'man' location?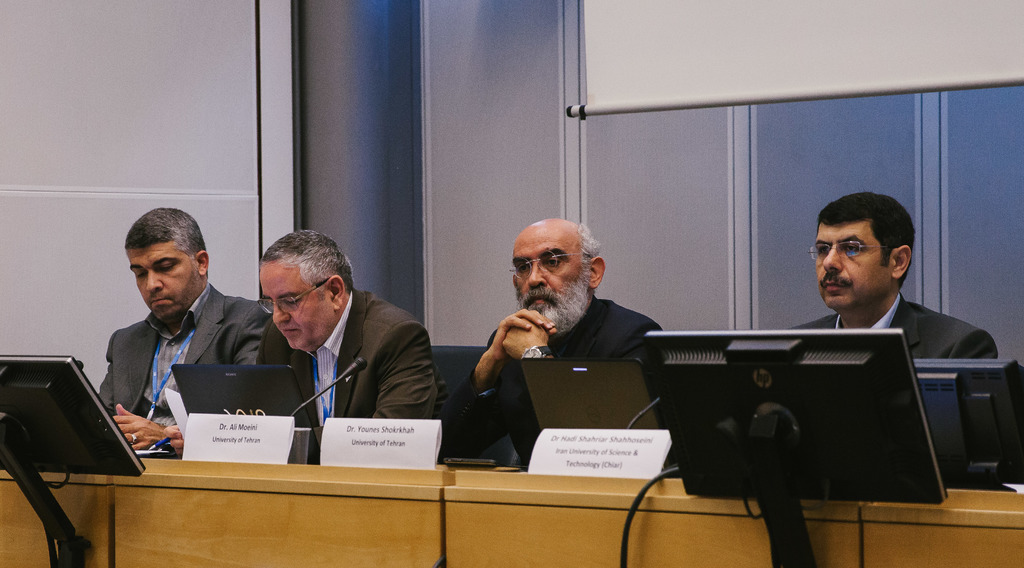
bbox(159, 229, 454, 462)
